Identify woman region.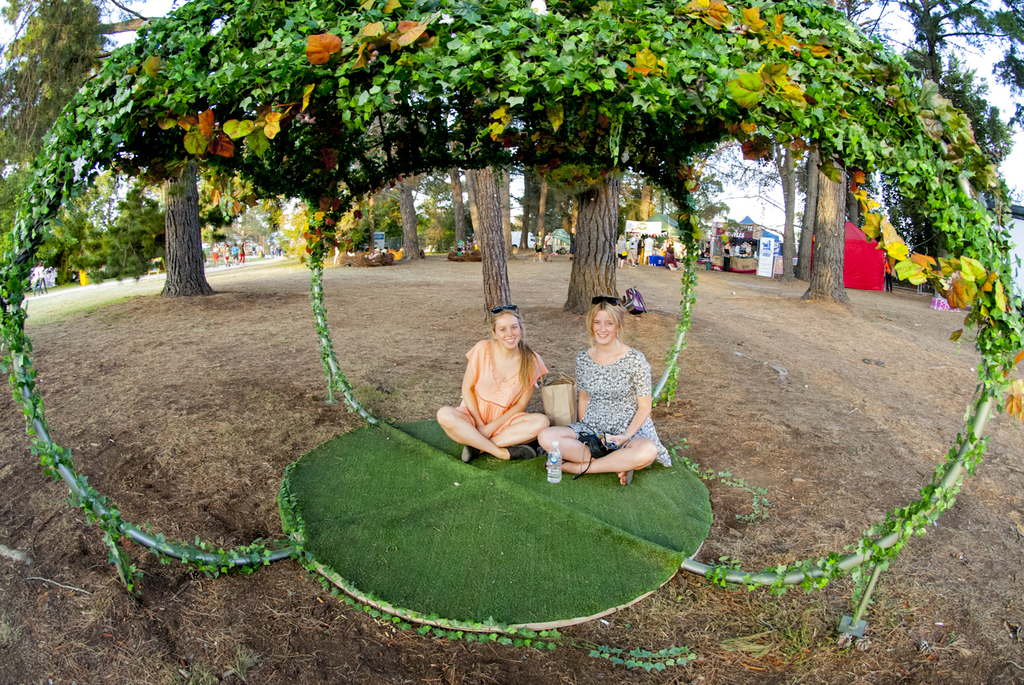
Region: pyautogui.locateOnScreen(434, 303, 550, 466).
